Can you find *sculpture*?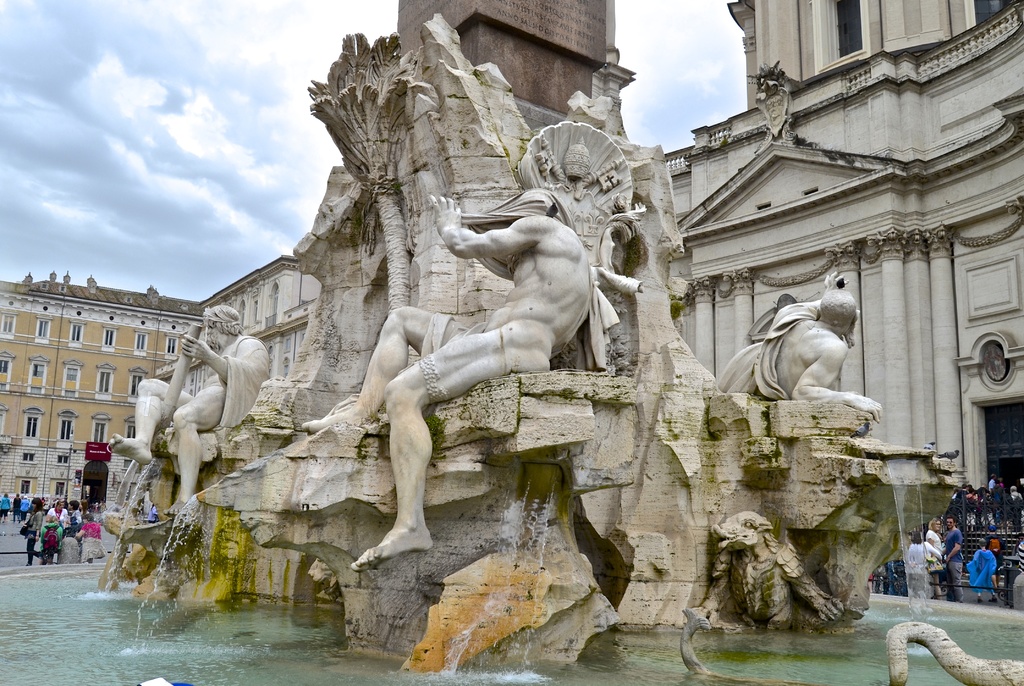
Yes, bounding box: <region>707, 265, 890, 431</region>.
